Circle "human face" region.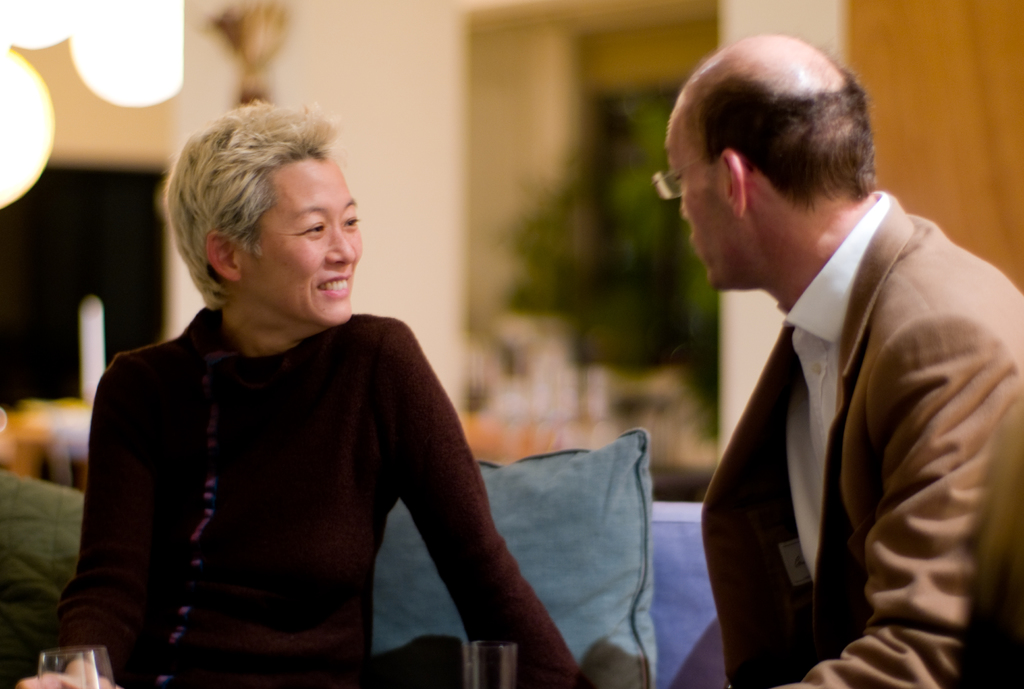
Region: BBox(255, 154, 362, 323).
